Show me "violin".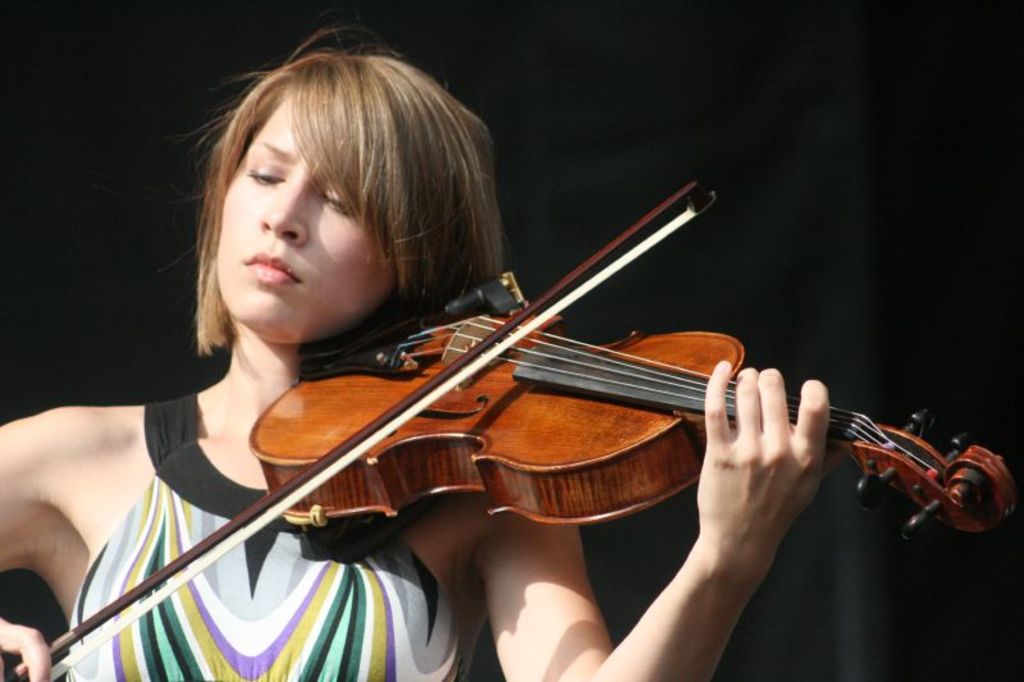
"violin" is here: region(10, 173, 1021, 681).
